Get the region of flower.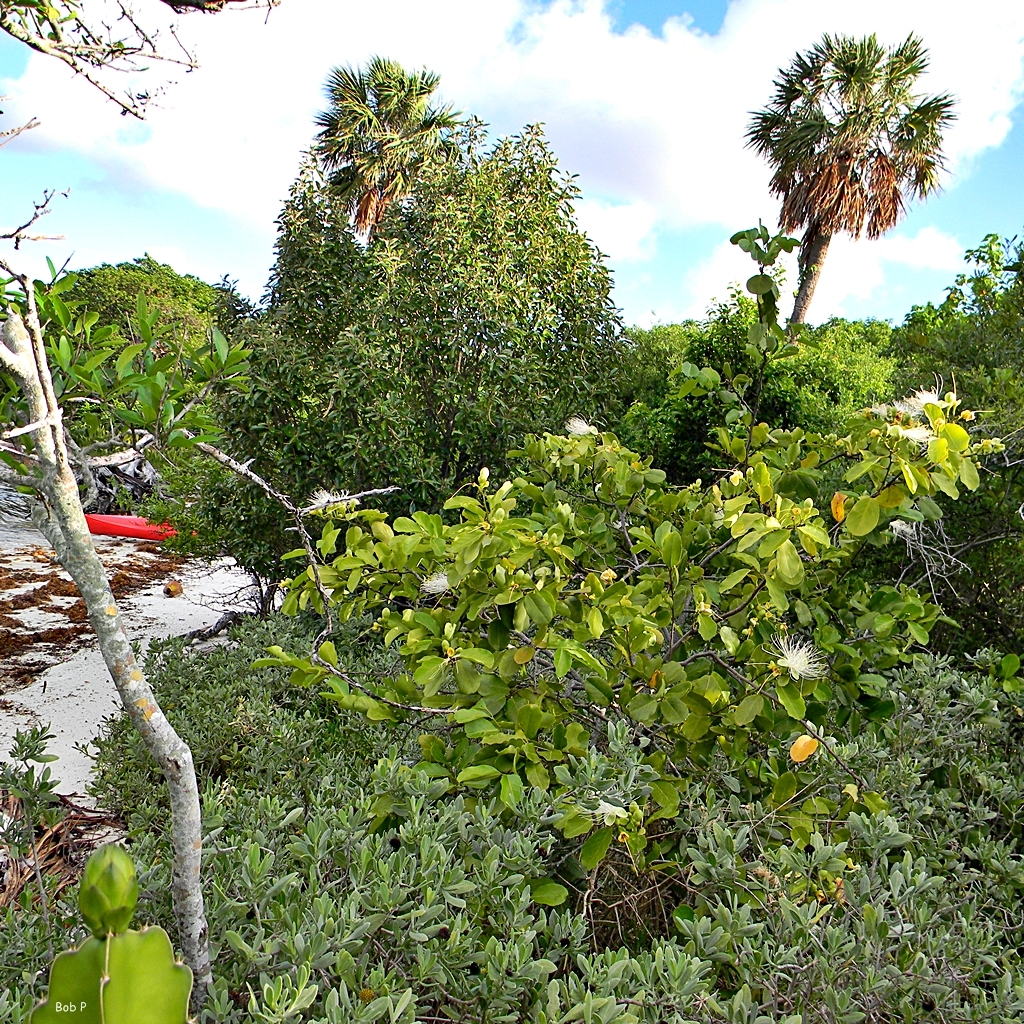
box=[419, 576, 449, 590].
